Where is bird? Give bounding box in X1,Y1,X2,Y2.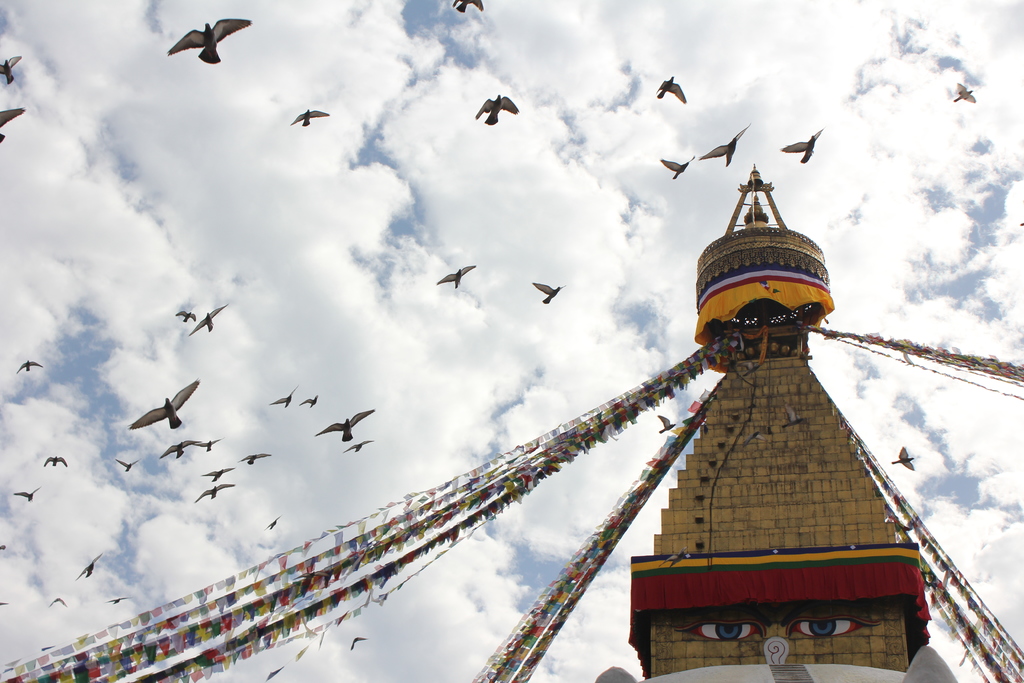
476,95,519,126.
